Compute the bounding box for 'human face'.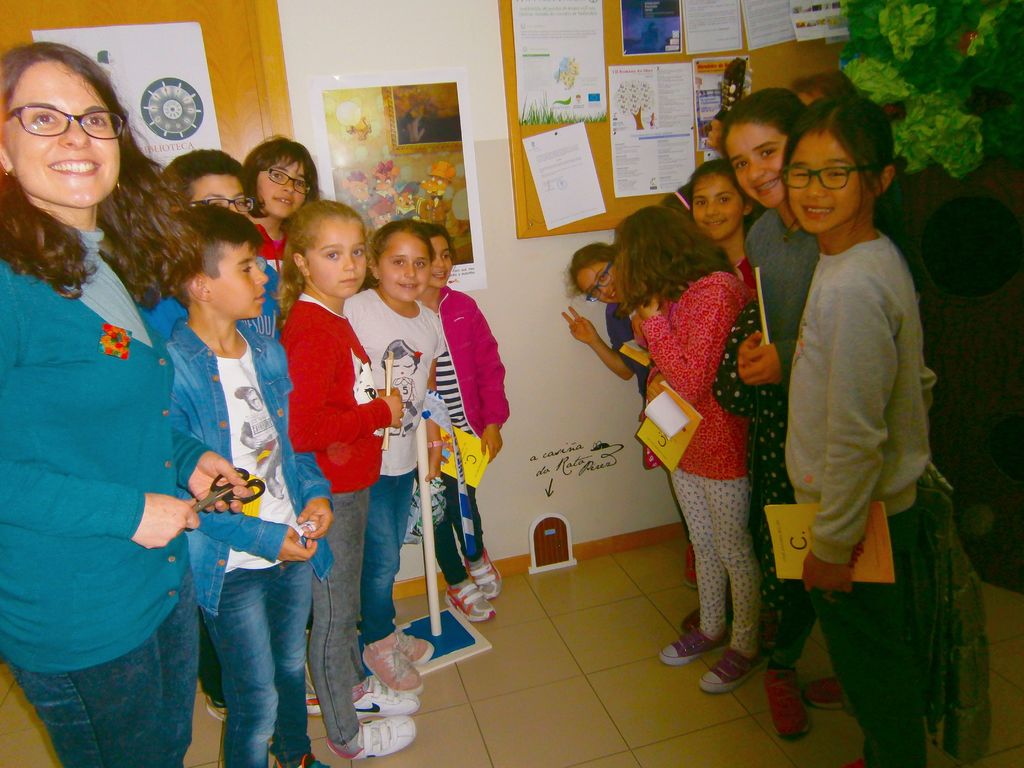
box=[731, 125, 789, 208].
